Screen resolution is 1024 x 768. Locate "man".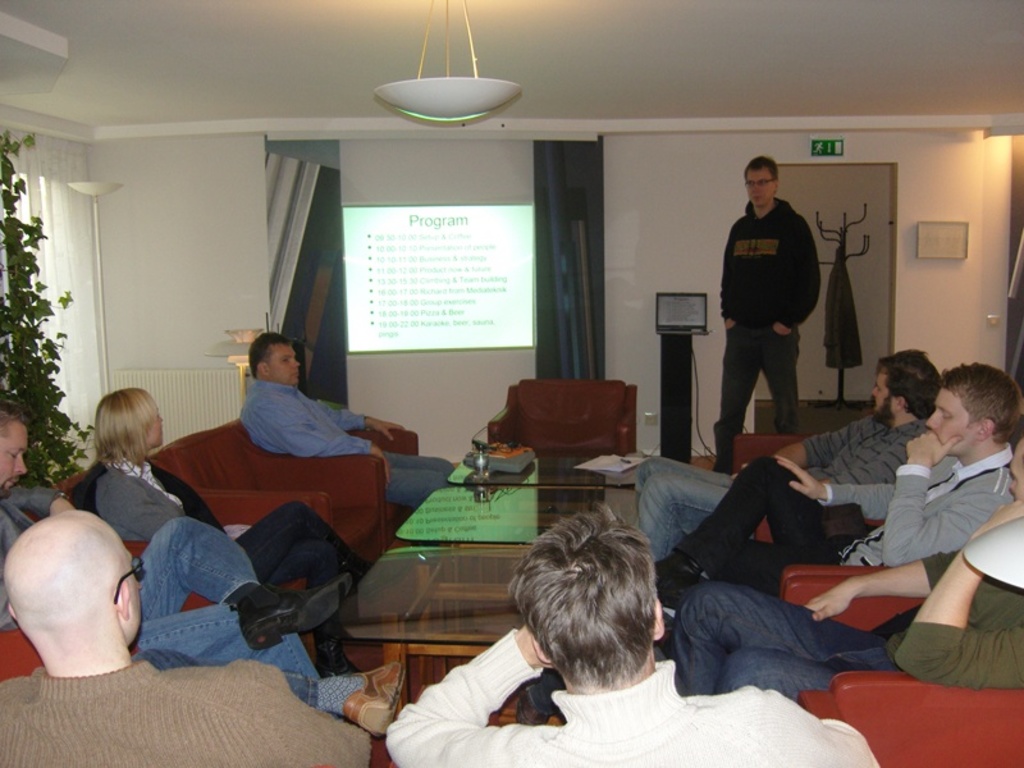
(x1=387, y1=500, x2=882, y2=767).
